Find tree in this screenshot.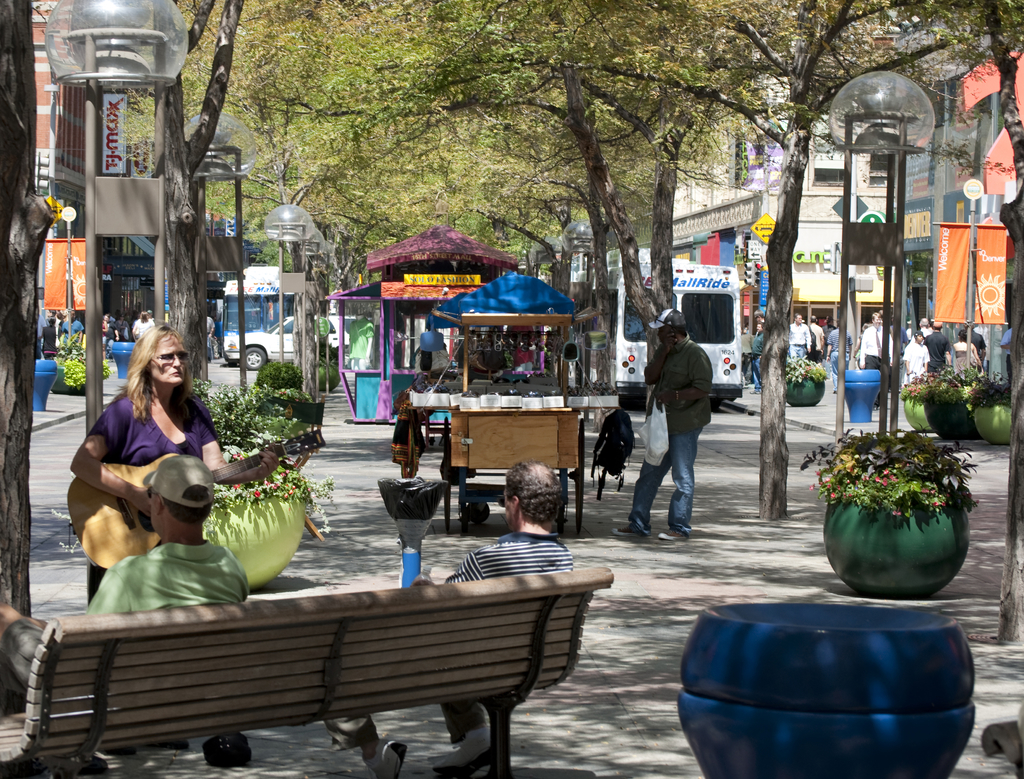
The bounding box for tree is 168/0/411/392.
